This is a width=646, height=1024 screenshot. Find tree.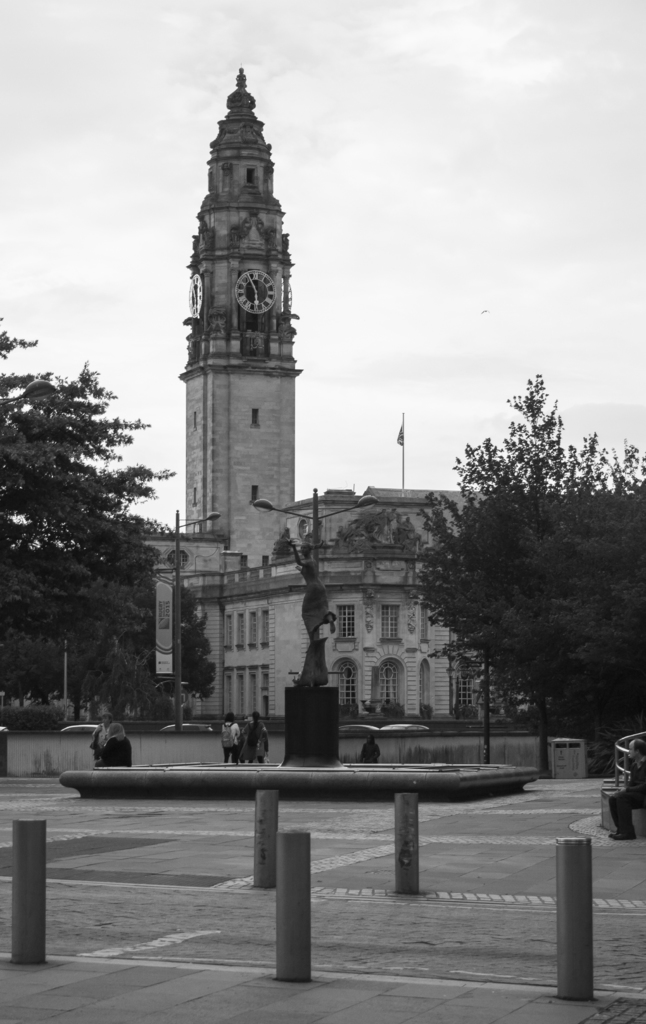
Bounding box: (424, 397, 645, 828).
